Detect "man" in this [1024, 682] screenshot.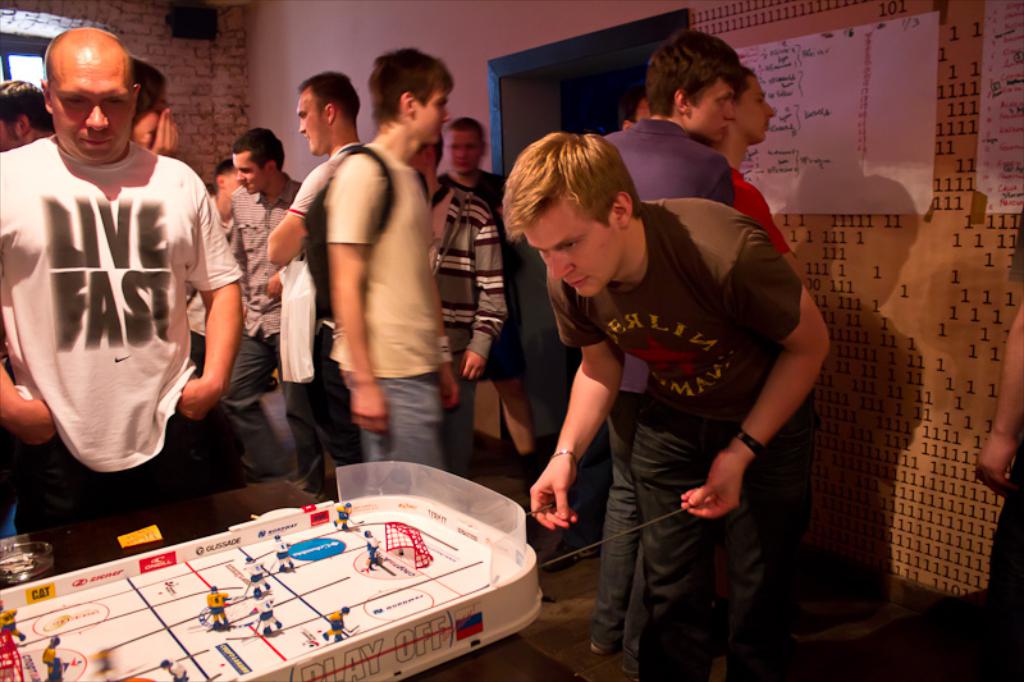
Detection: (left=972, top=290, right=1023, bottom=681).
